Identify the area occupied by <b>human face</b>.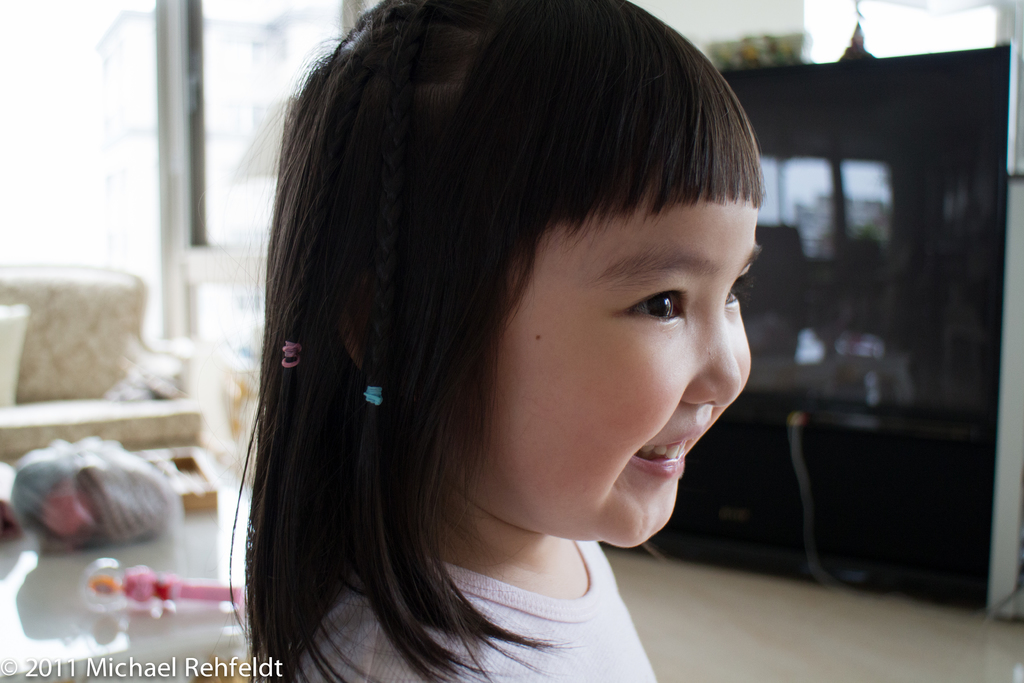
Area: l=454, t=184, r=755, b=548.
